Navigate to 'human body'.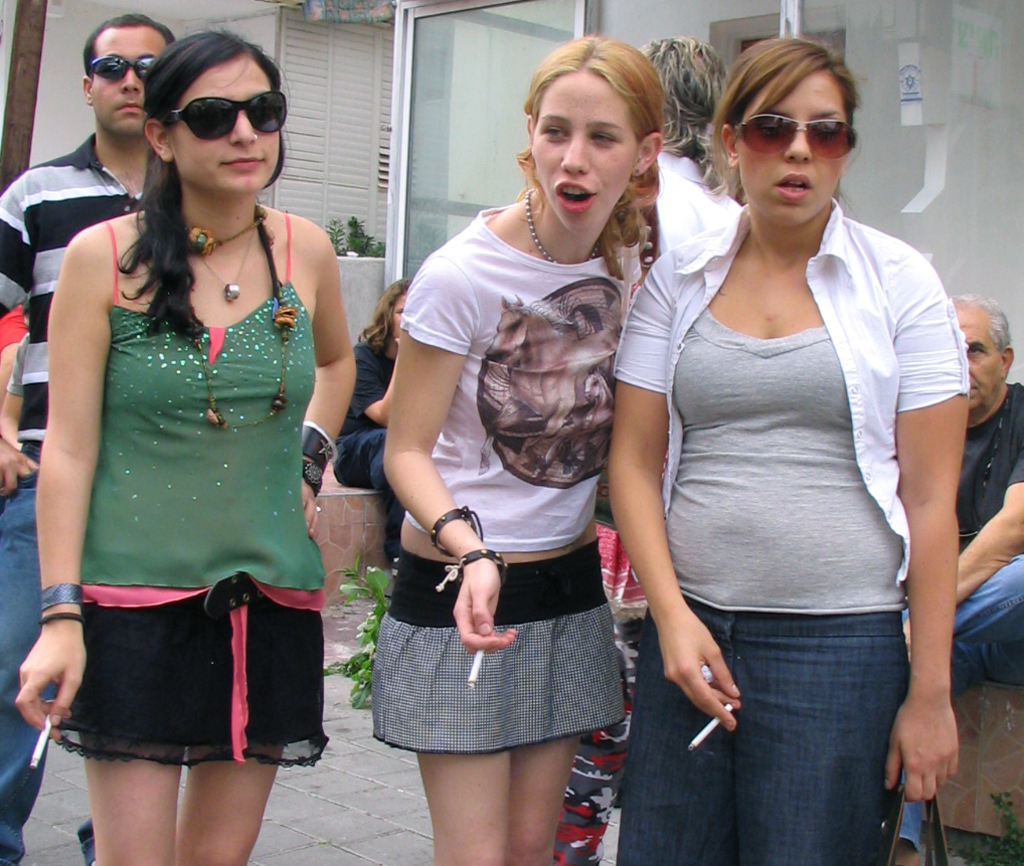
Navigation target: <bbox>590, 143, 743, 631</bbox>.
